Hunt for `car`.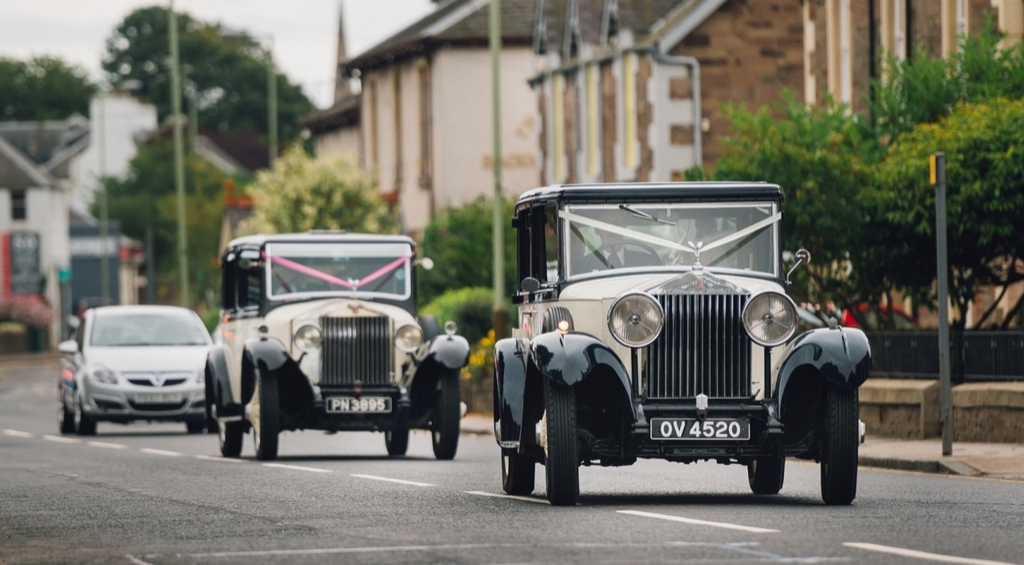
Hunted down at bbox(490, 180, 870, 507).
